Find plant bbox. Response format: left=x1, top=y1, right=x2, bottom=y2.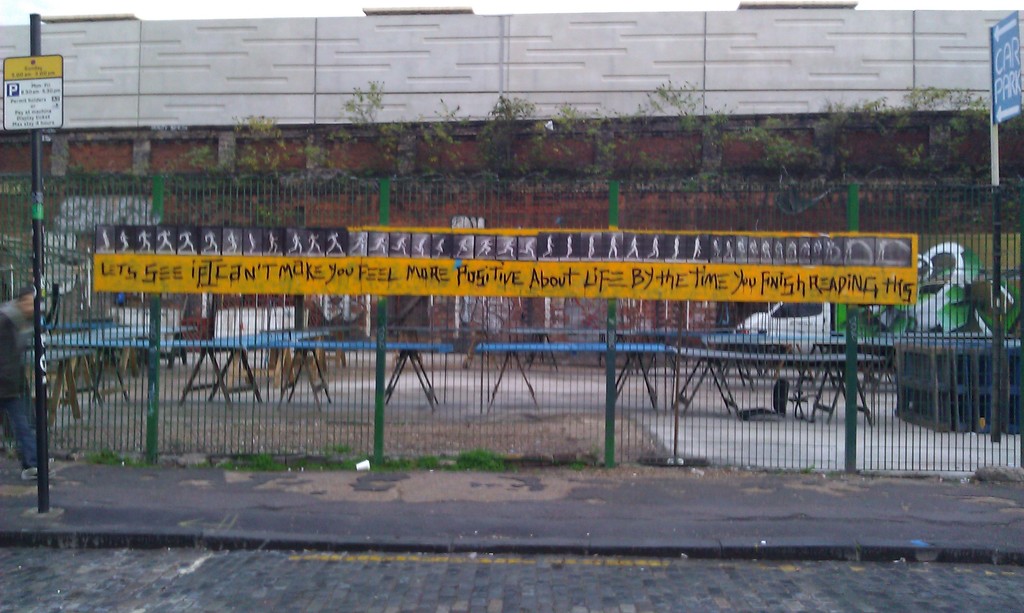
left=936, top=201, right=1021, bottom=286.
